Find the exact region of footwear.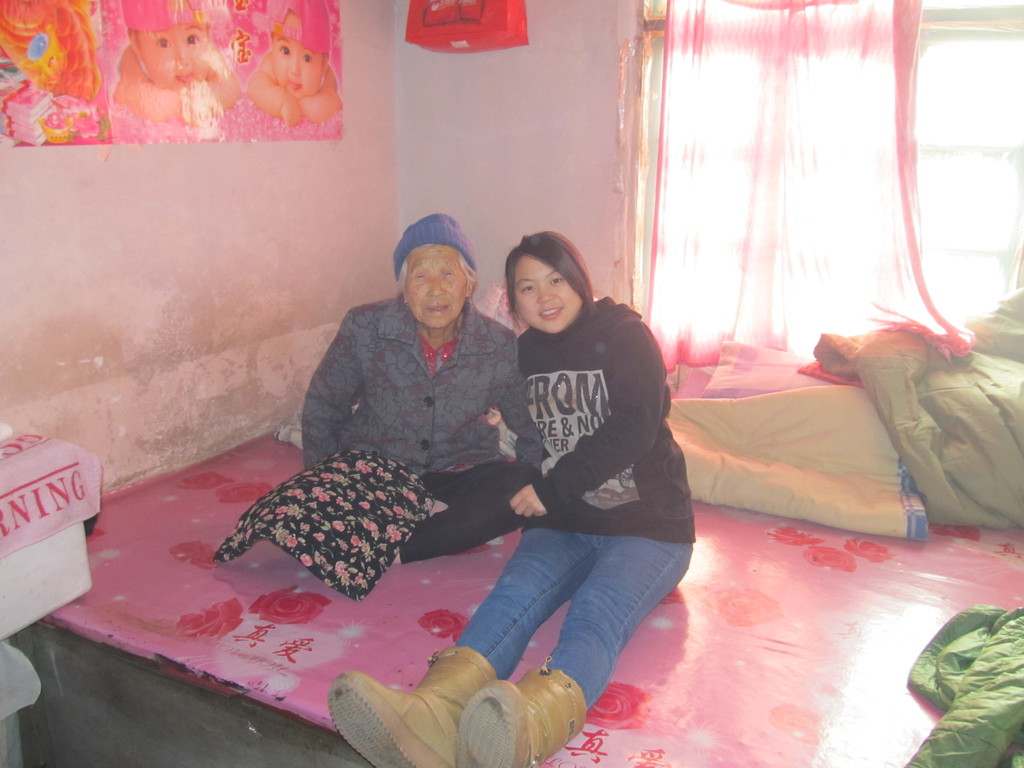
Exact region: rect(324, 641, 490, 764).
